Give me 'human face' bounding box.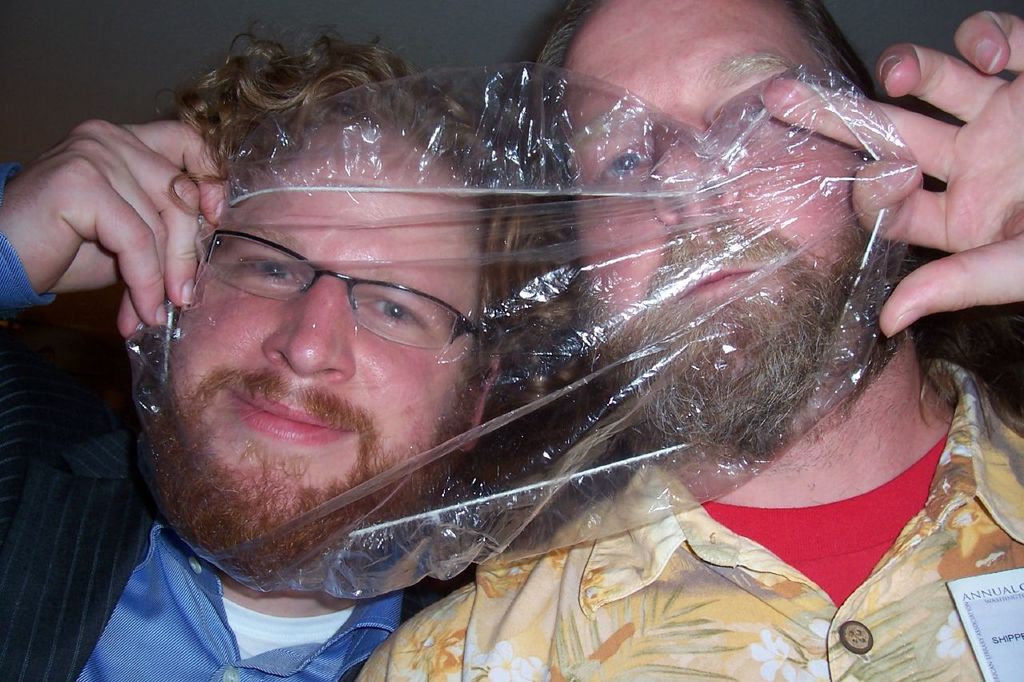
<region>563, 0, 899, 410</region>.
